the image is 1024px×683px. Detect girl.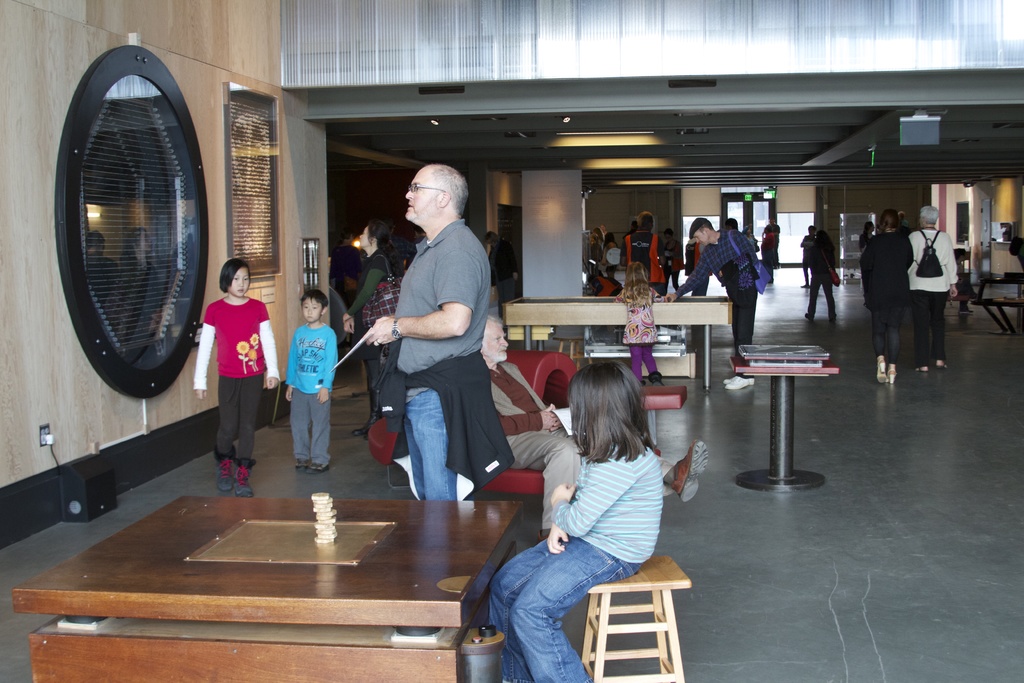
Detection: rect(488, 360, 660, 682).
